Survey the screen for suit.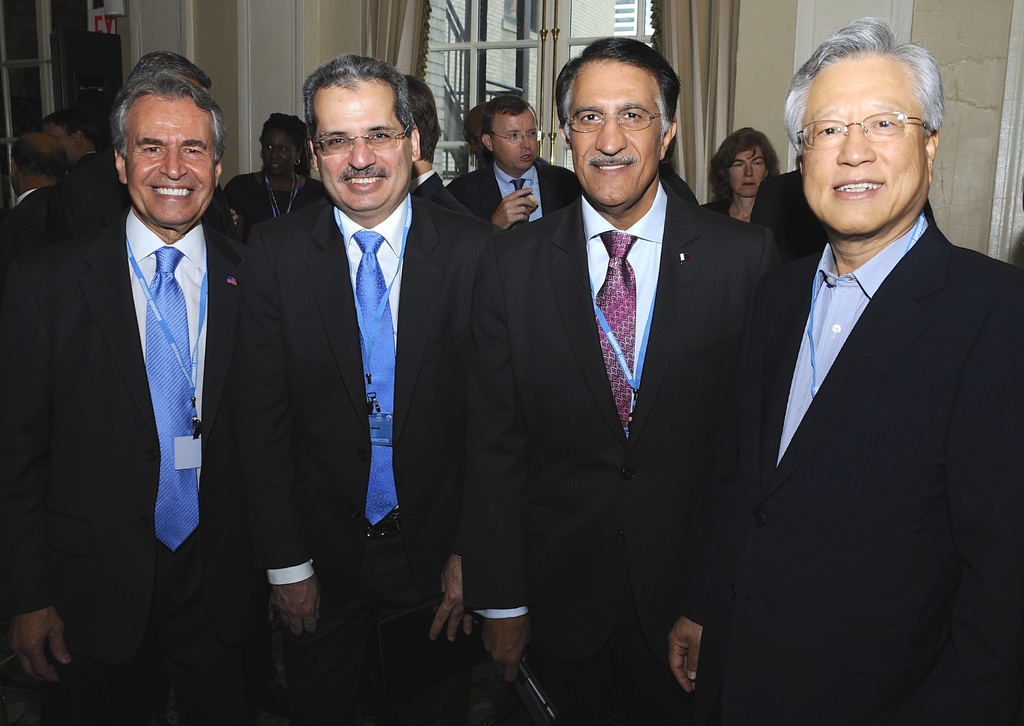
Survey found: bbox=(678, 214, 1023, 725).
